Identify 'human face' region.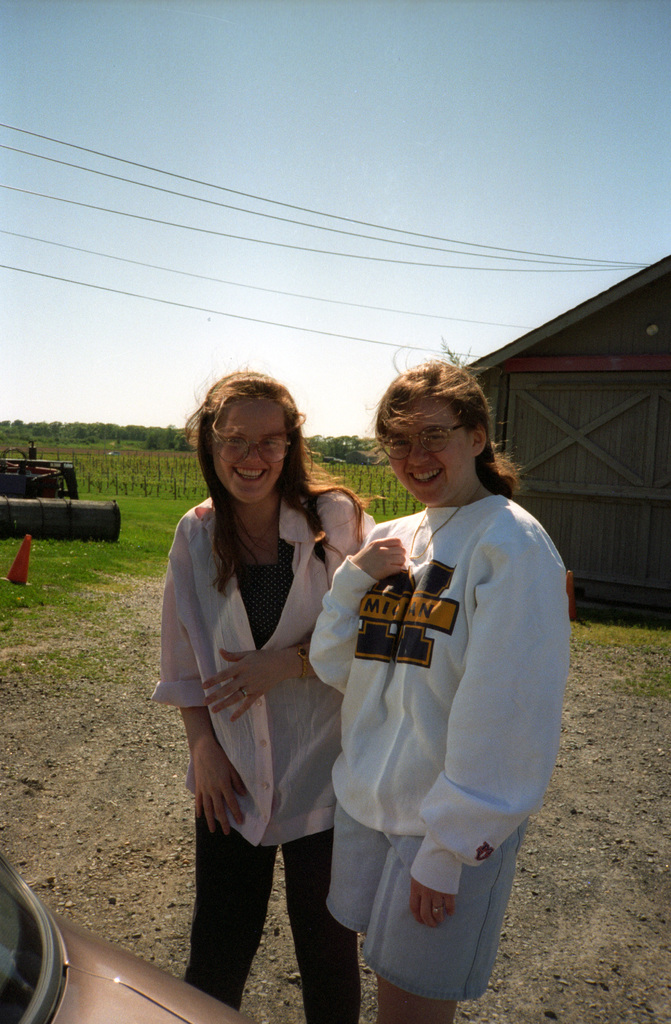
Region: x1=209, y1=397, x2=284, y2=502.
